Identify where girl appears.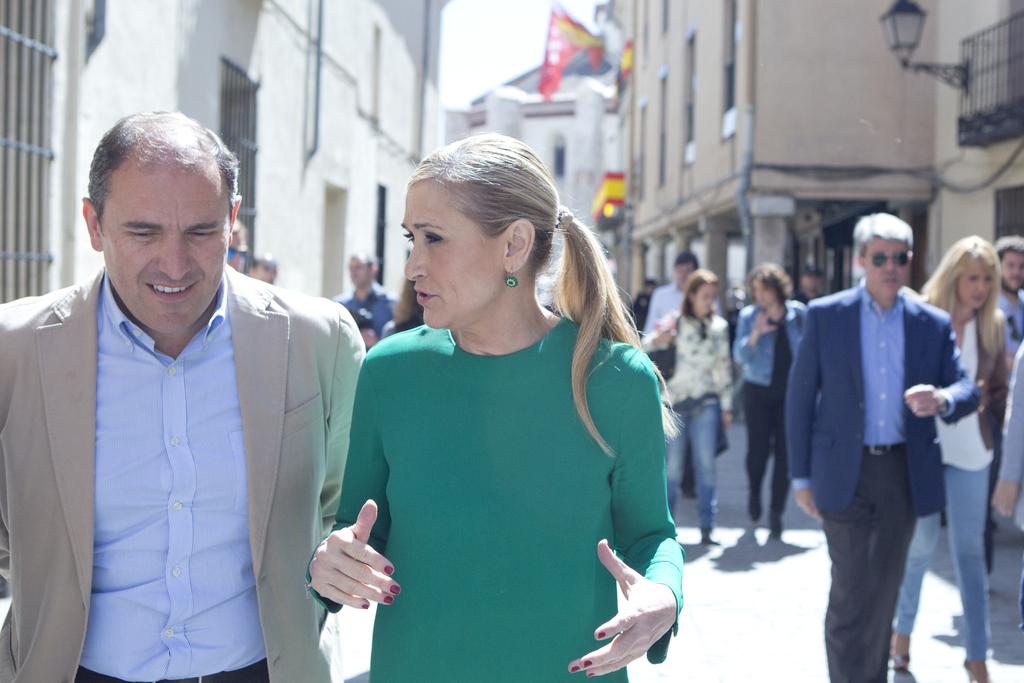
Appears at [639, 267, 740, 544].
